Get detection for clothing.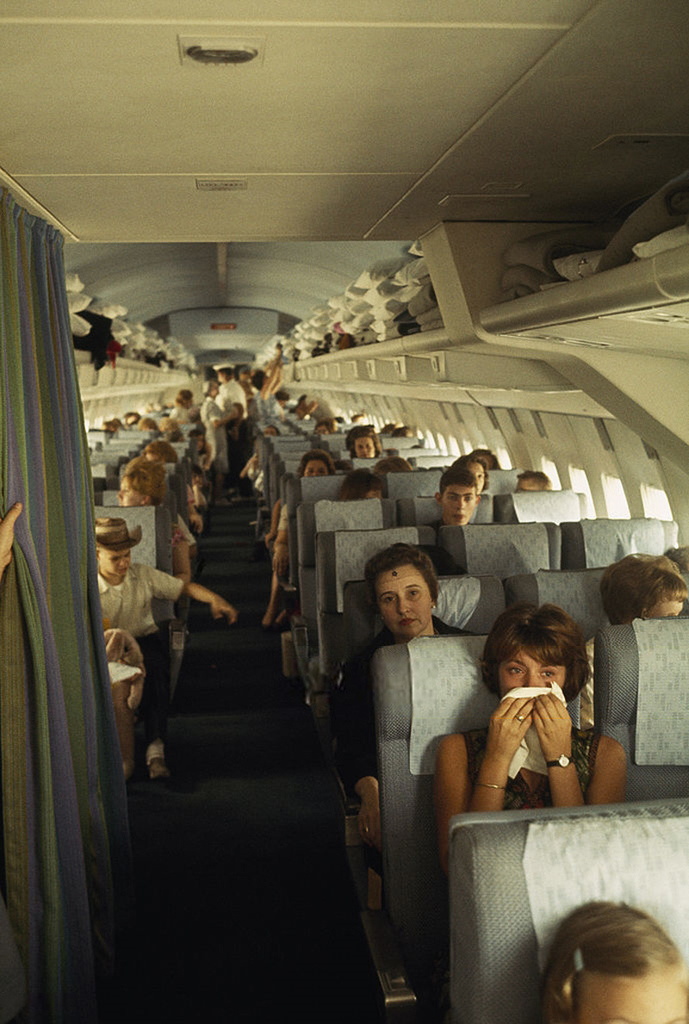
Detection: (202, 397, 223, 481).
